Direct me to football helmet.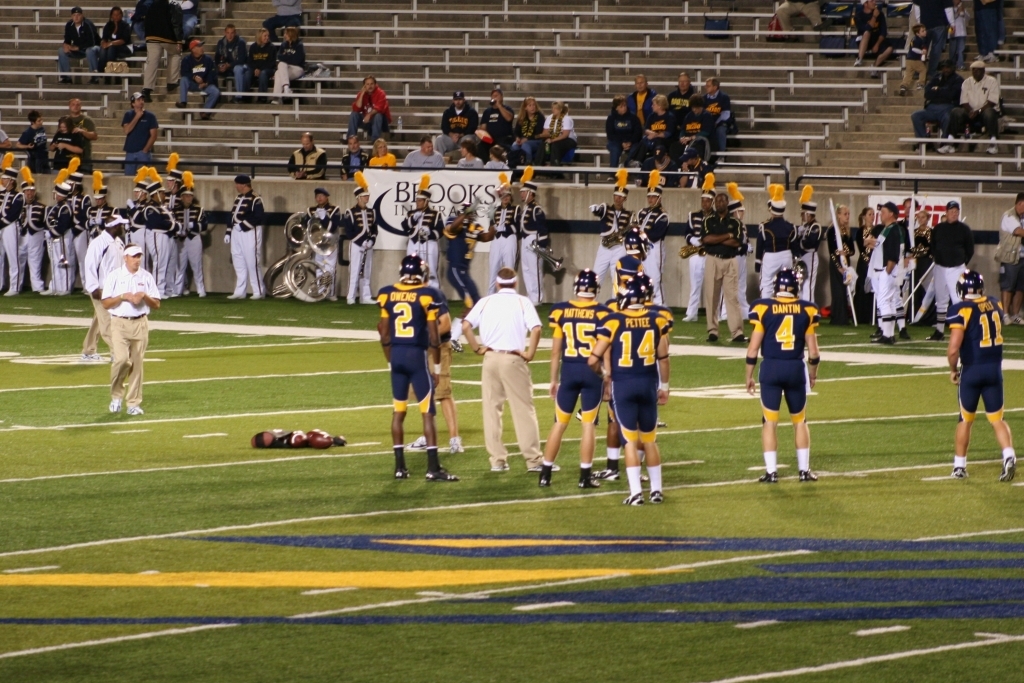
Direction: bbox=(956, 264, 989, 294).
